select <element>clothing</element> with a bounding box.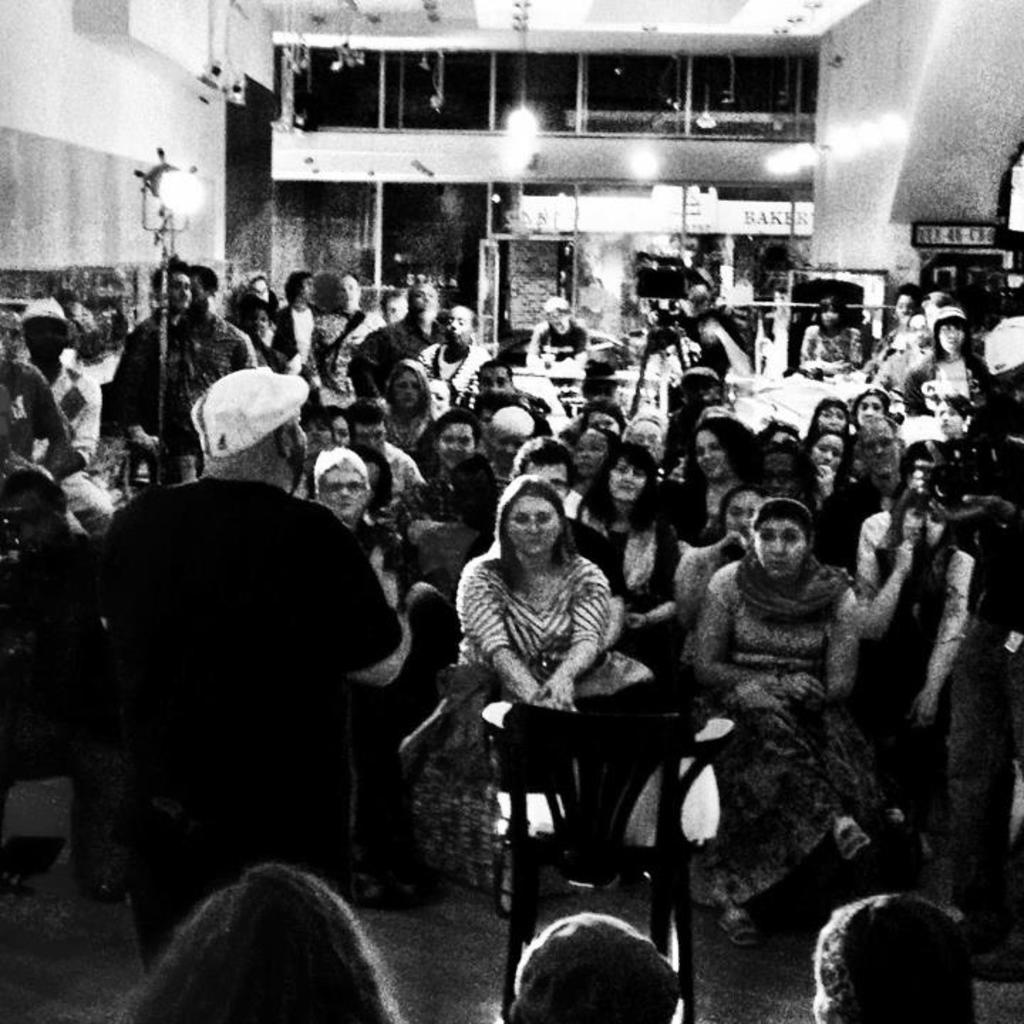
(91,476,402,964).
